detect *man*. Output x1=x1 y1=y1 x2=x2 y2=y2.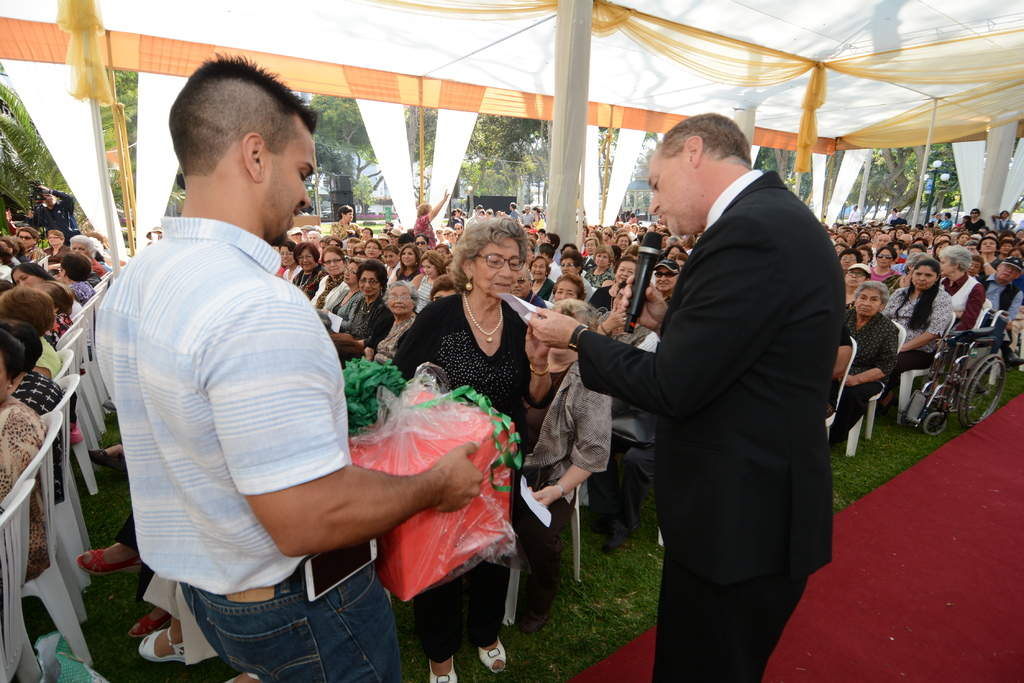
x1=387 y1=228 x2=401 y2=247.
